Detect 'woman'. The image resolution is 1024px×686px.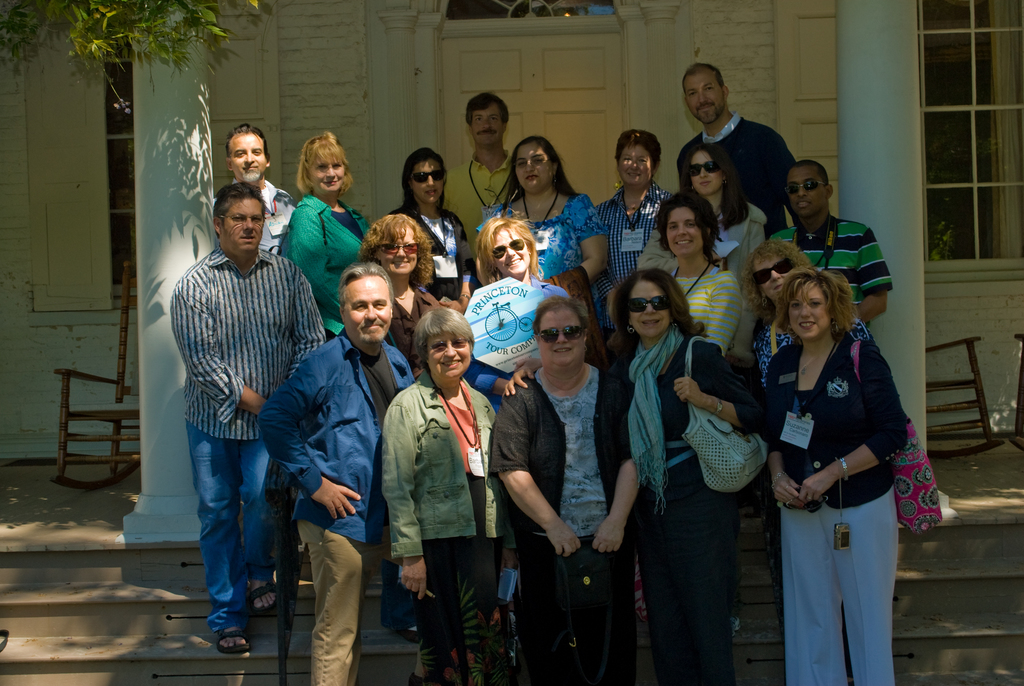
bbox(479, 138, 611, 340).
